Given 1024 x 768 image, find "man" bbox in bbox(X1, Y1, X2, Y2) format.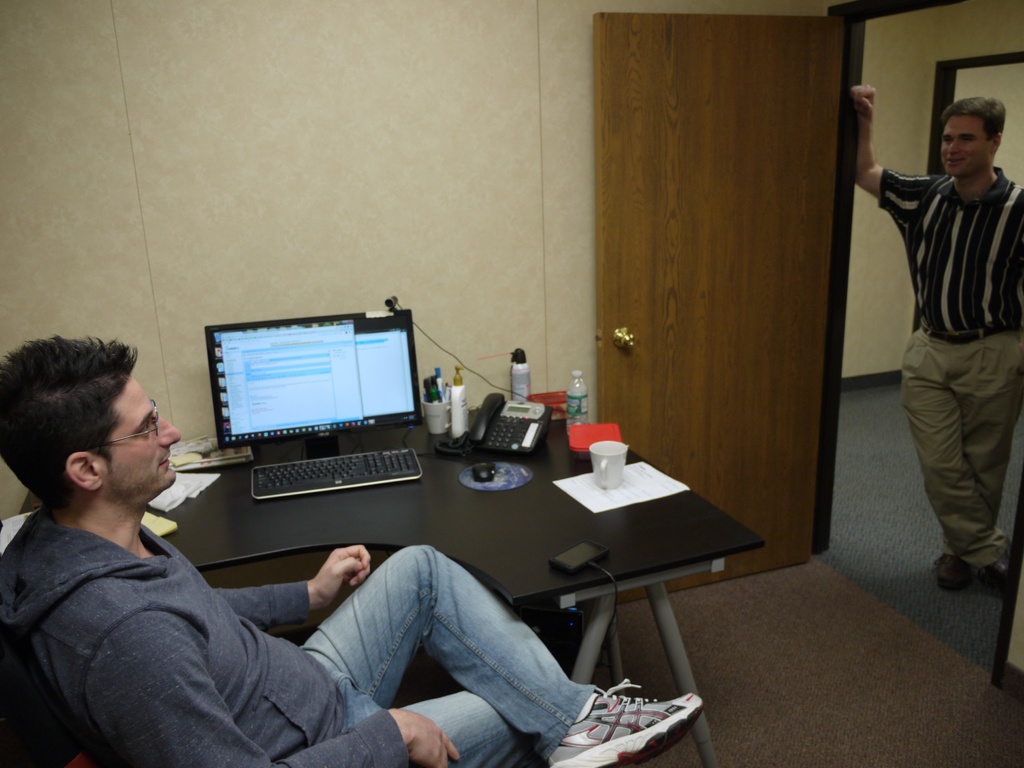
bbox(0, 335, 707, 767).
